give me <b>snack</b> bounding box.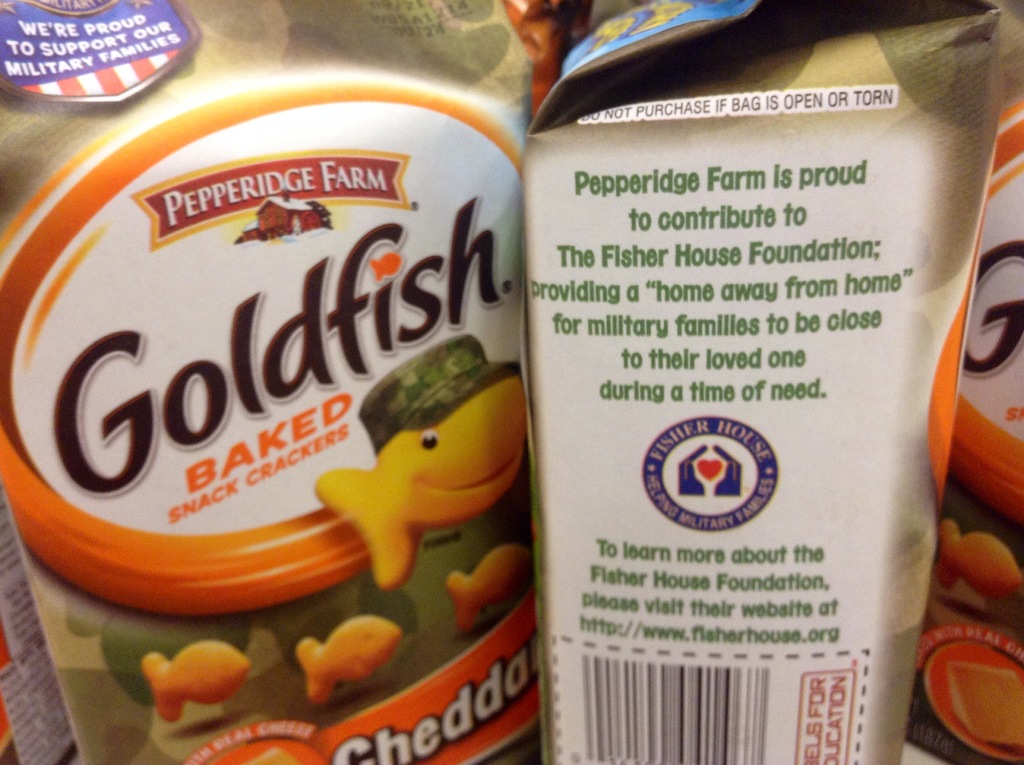
(442, 544, 520, 639).
